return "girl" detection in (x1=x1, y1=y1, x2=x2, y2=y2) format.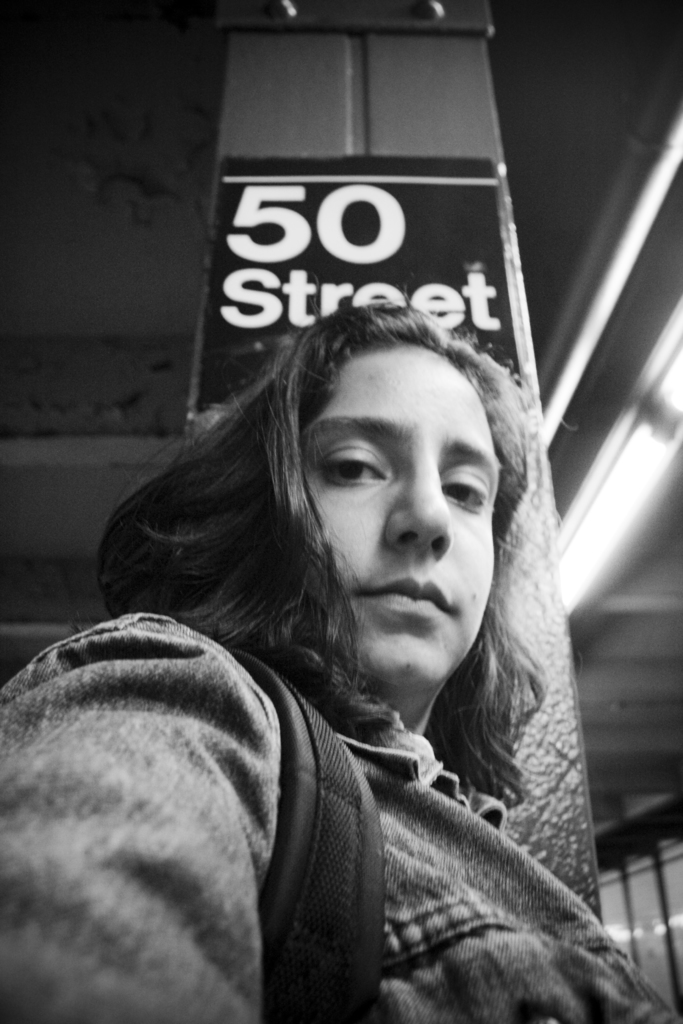
(x1=0, y1=295, x2=680, y2=1014).
